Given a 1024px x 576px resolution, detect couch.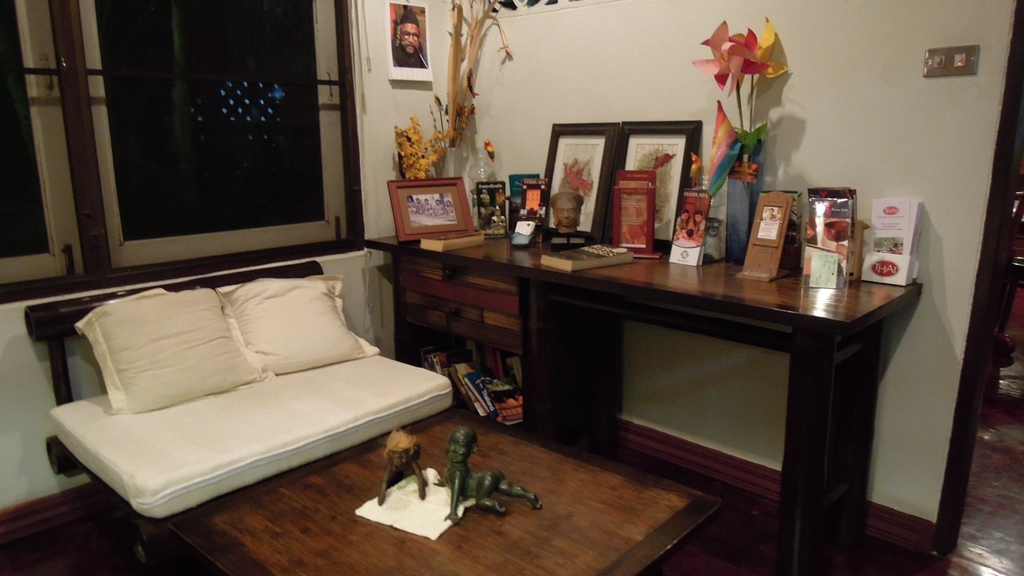
bbox=(40, 265, 449, 537).
